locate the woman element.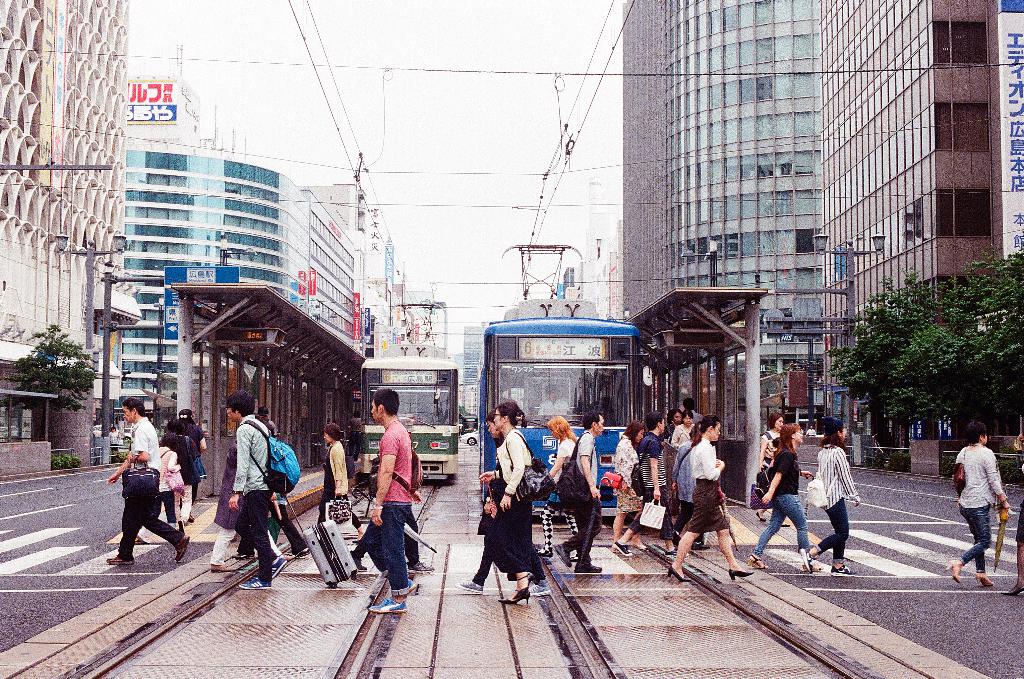
Element bbox: (x1=461, y1=413, x2=519, y2=594).
